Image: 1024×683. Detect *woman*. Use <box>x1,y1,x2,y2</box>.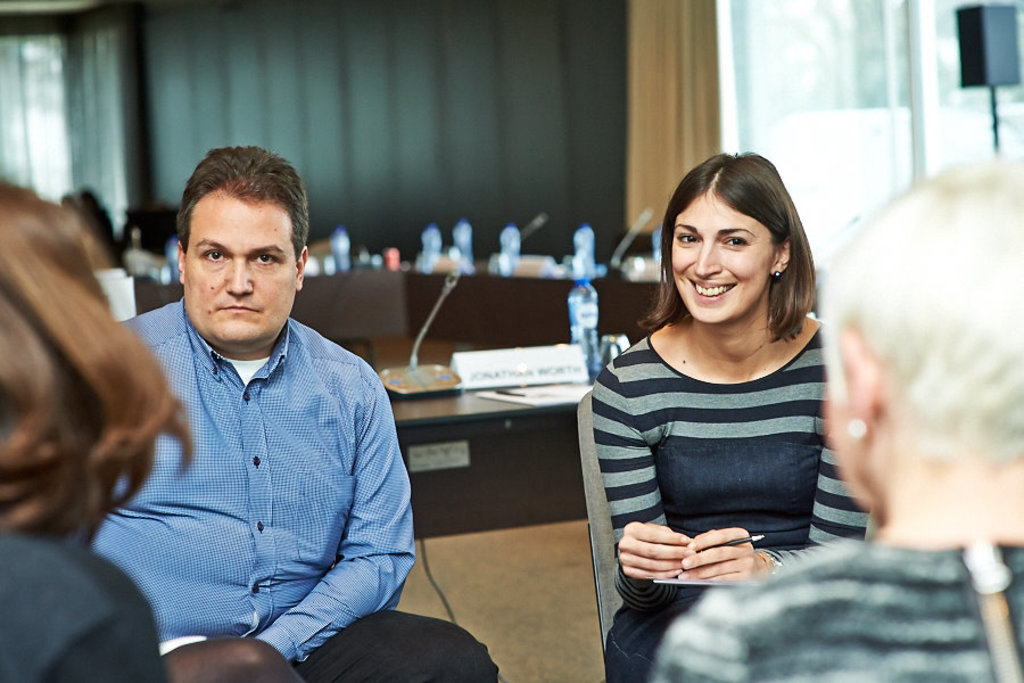
<box>0,179,193,682</box>.
